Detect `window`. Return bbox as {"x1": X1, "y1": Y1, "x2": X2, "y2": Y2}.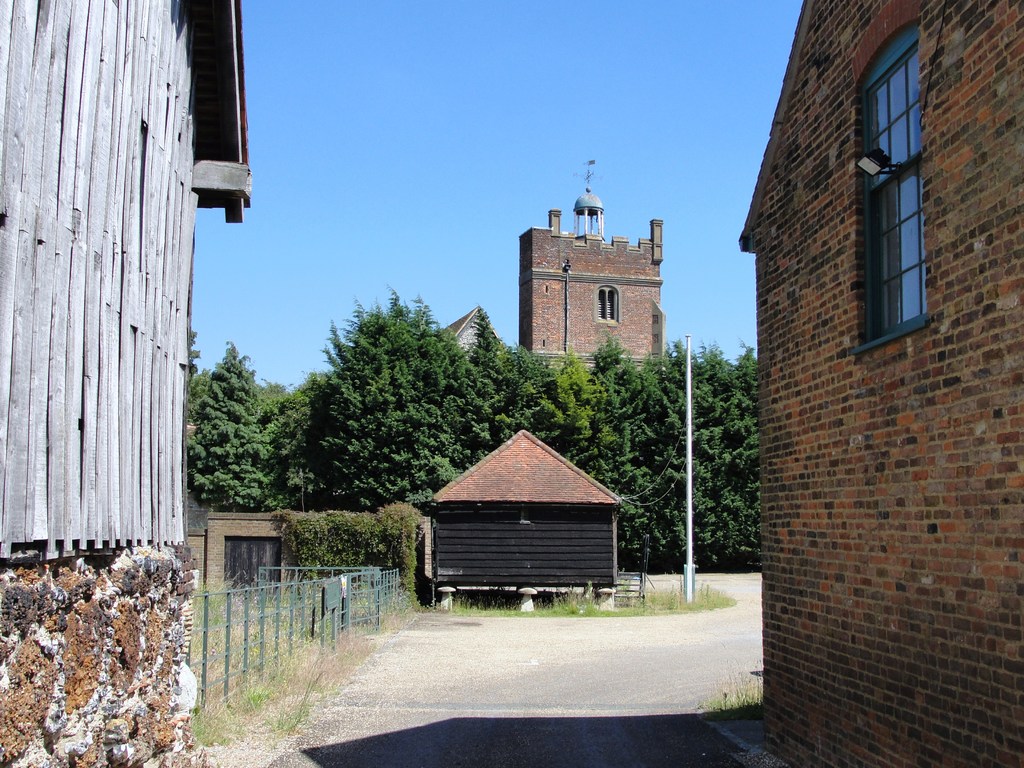
{"x1": 593, "y1": 284, "x2": 623, "y2": 325}.
